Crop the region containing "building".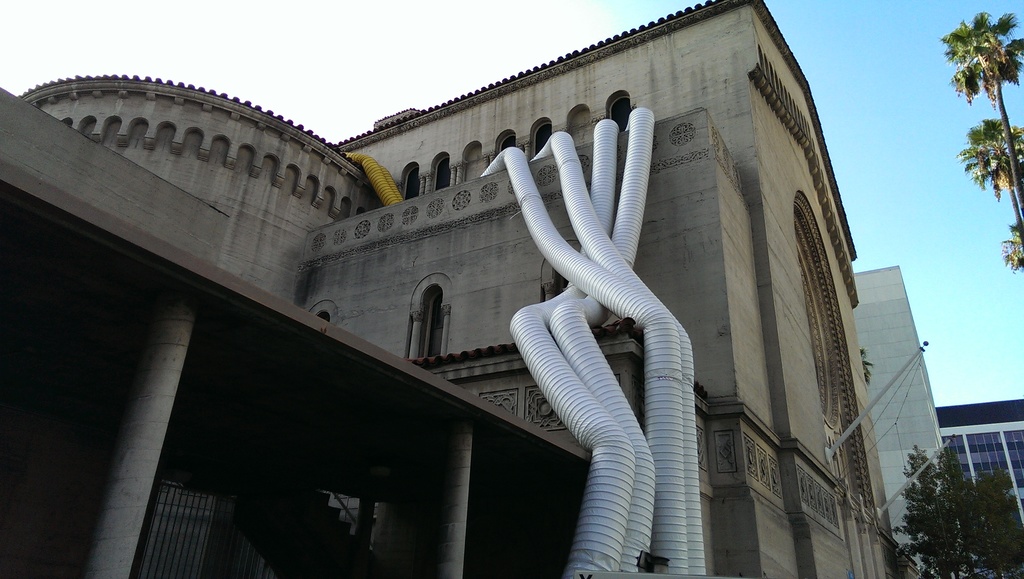
Crop region: crop(938, 396, 1023, 518).
